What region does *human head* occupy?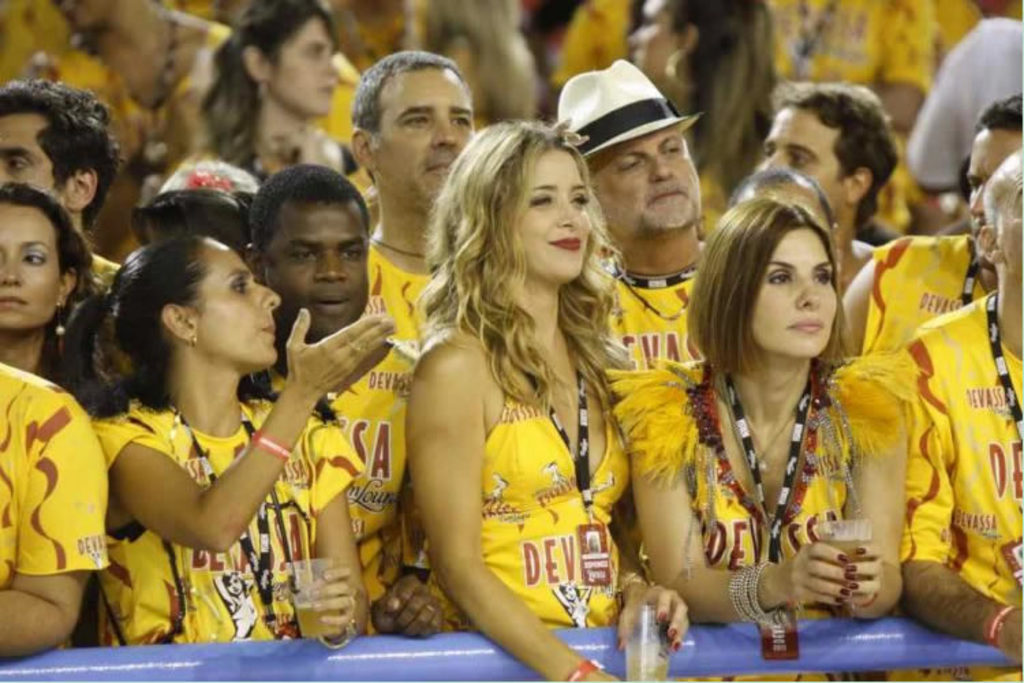
bbox=[127, 186, 257, 260].
